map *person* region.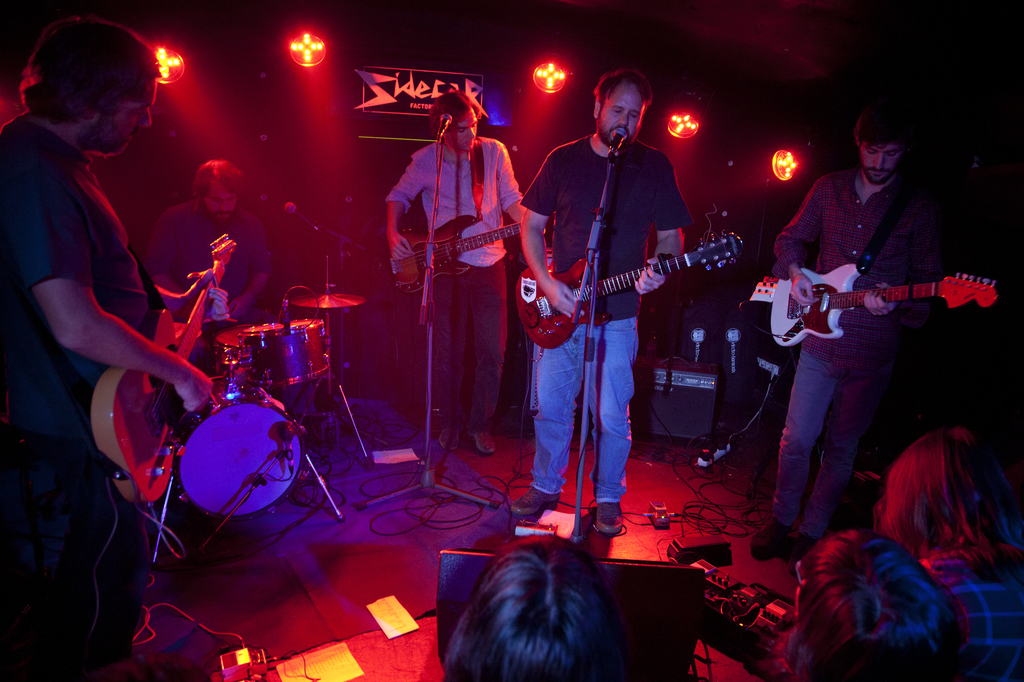
Mapped to region(772, 528, 966, 681).
